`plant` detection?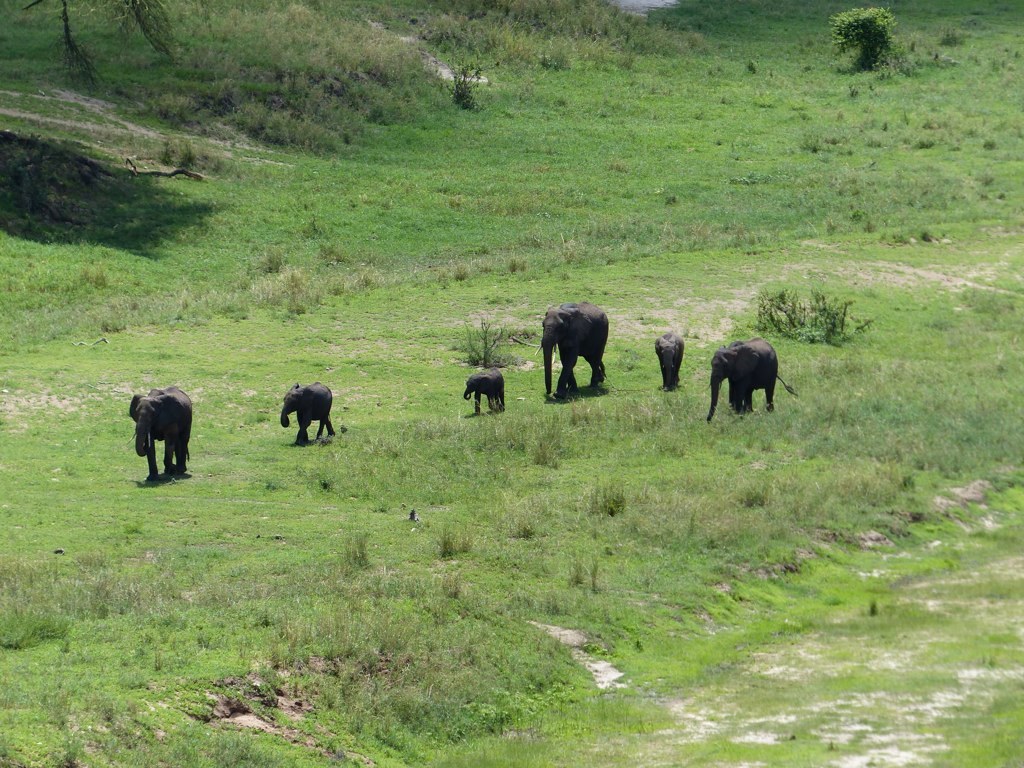
459, 302, 532, 369
